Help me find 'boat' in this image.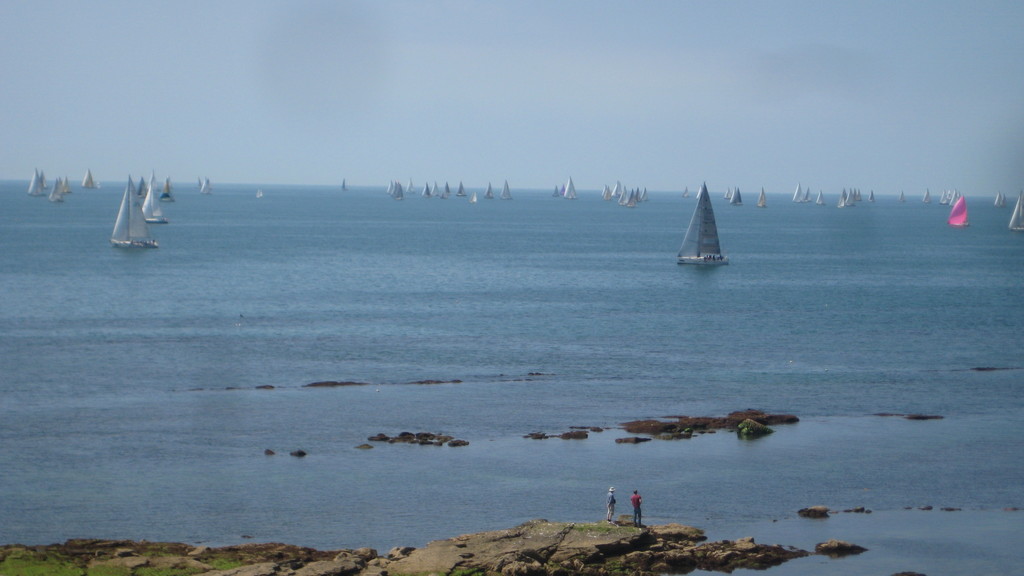
Found it: (x1=340, y1=177, x2=344, y2=197).
